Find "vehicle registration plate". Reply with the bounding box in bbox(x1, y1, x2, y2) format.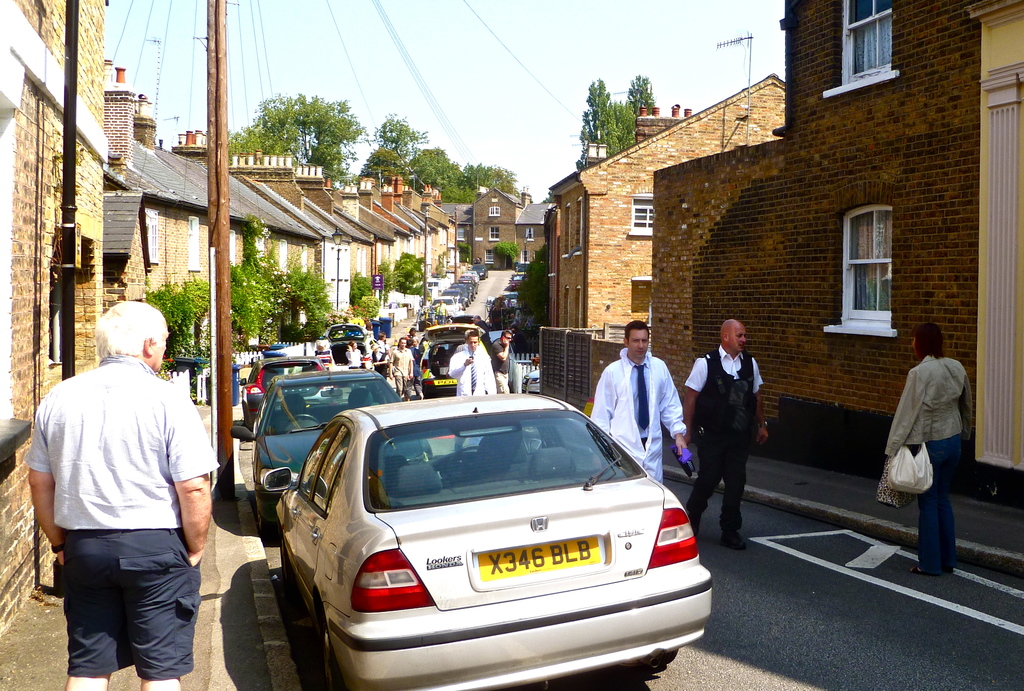
bbox(435, 375, 459, 385).
